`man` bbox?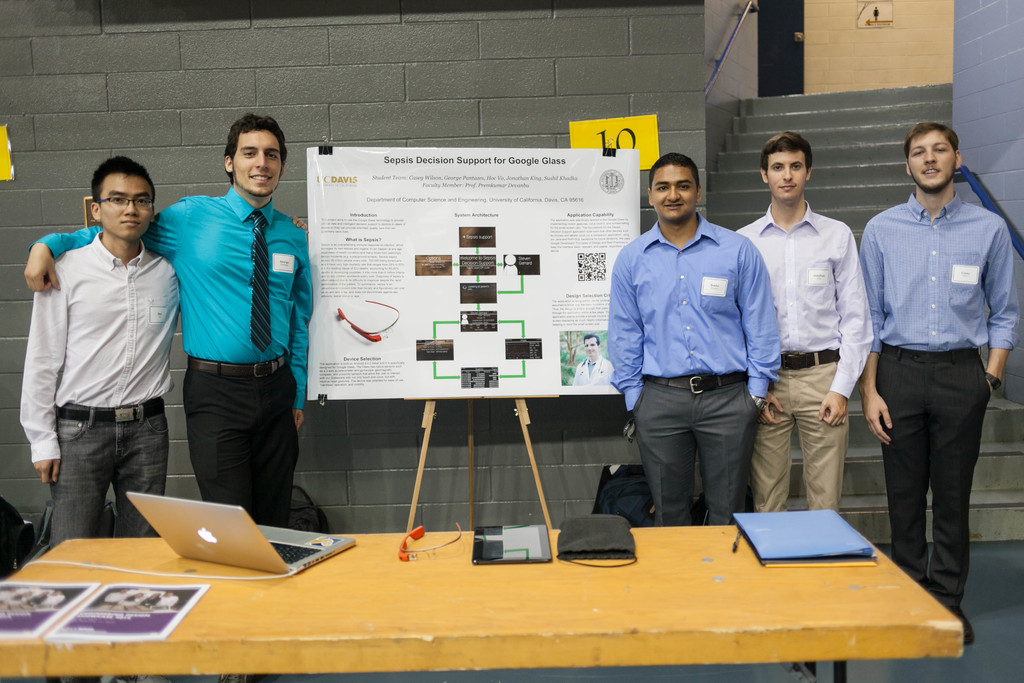
rect(861, 121, 1014, 646)
